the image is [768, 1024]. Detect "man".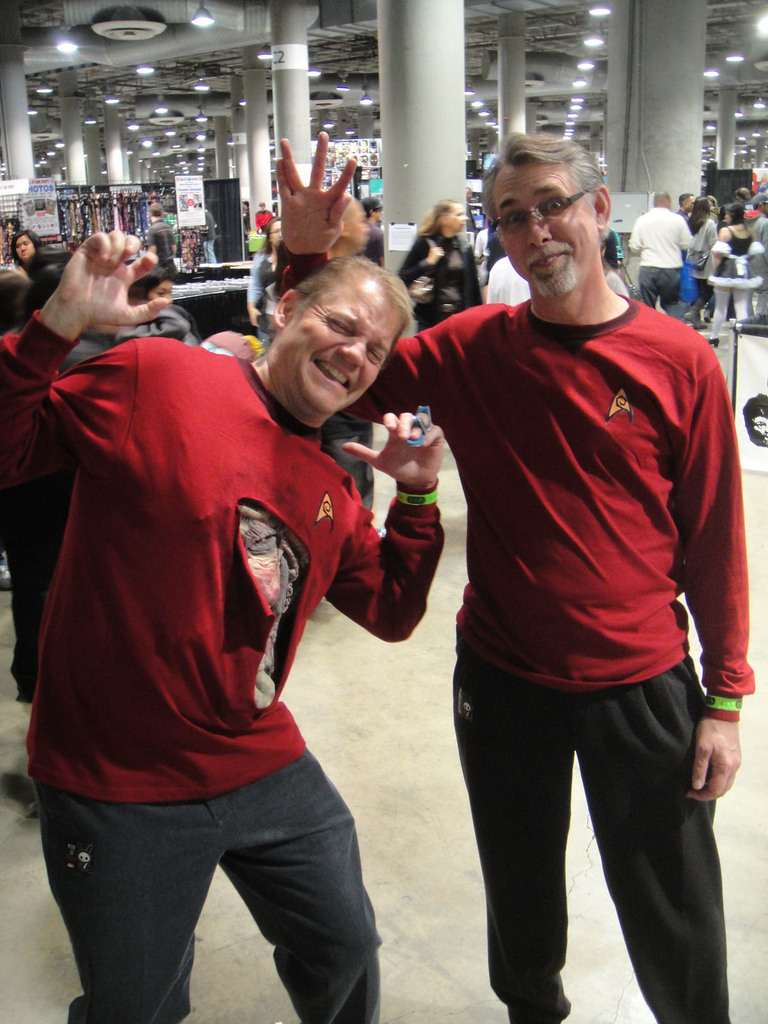
Detection: box(269, 124, 752, 1023).
